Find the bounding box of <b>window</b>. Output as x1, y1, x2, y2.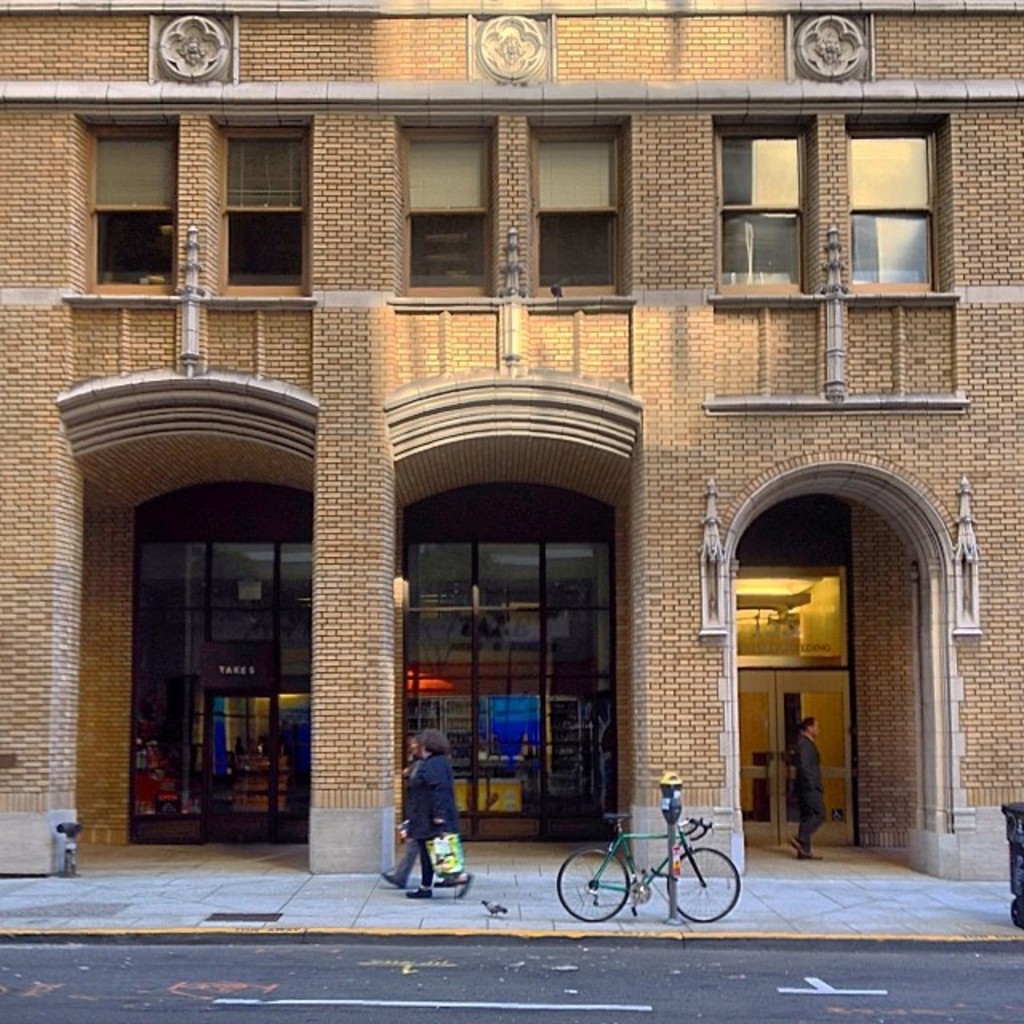
534, 123, 618, 301.
